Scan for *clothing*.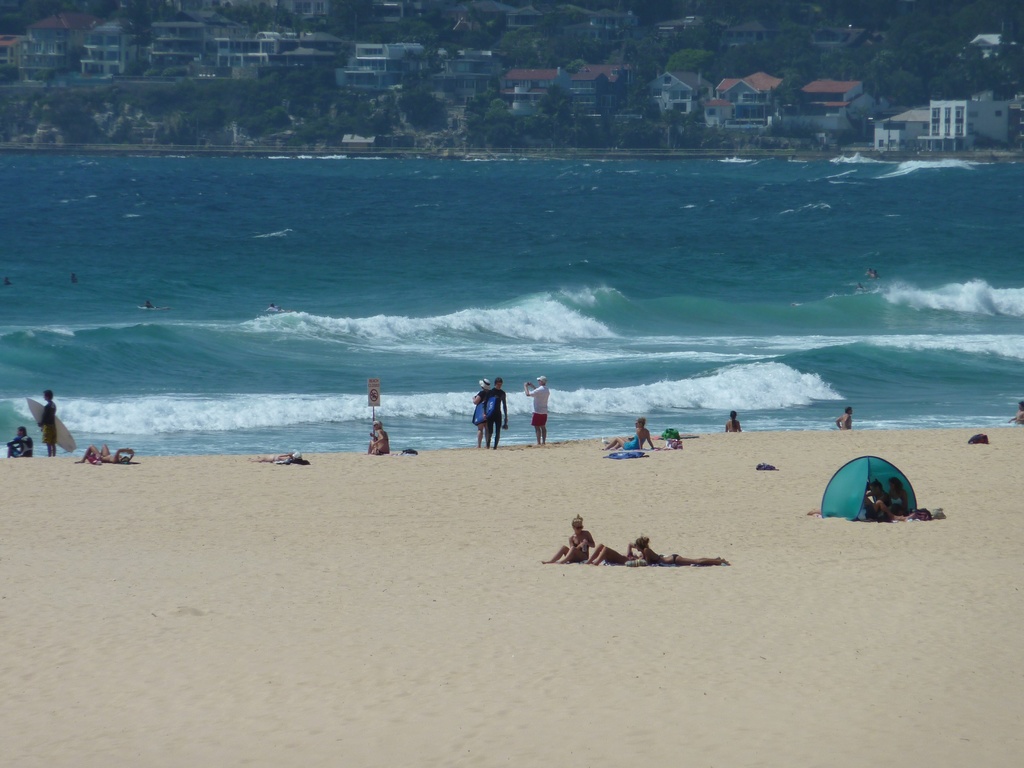
Scan result: 470, 395, 486, 426.
